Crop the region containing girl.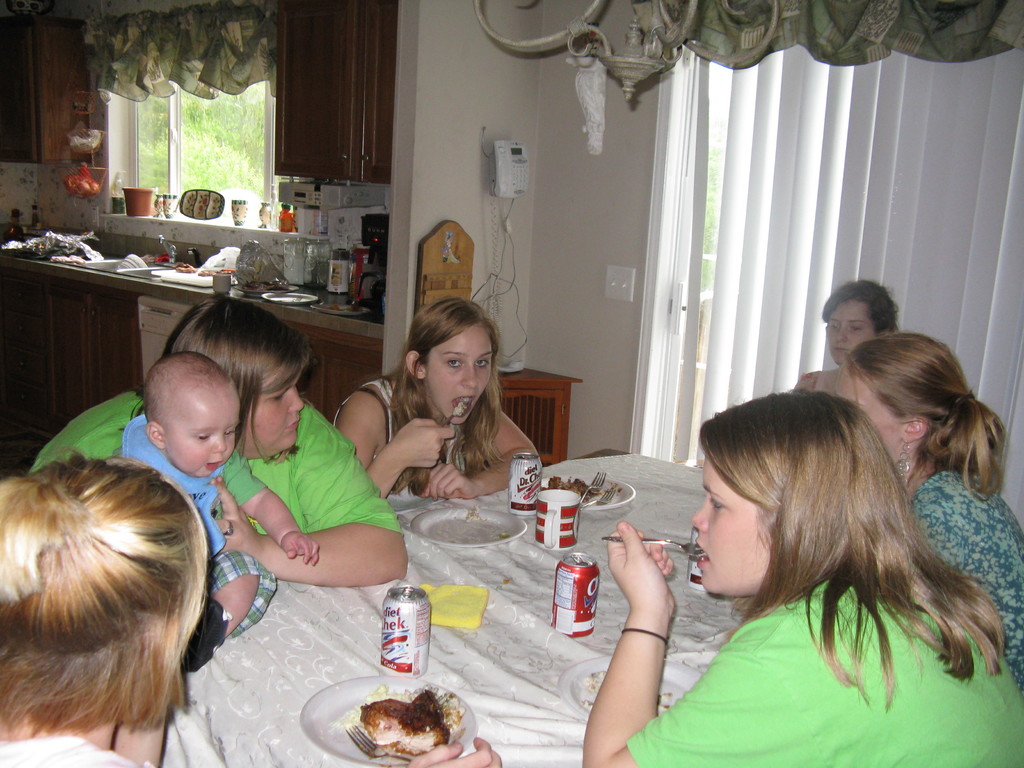
Crop region: <region>329, 295, 541, 500</region>.
